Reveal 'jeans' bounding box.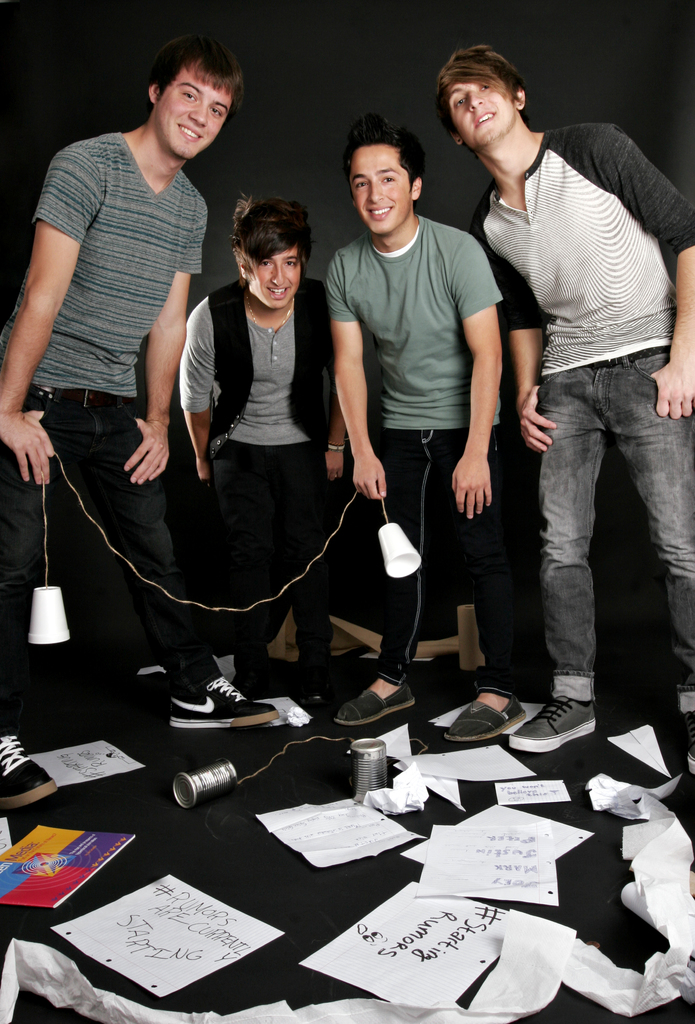
Revealed: BBox(504, 354, 673, 743).
